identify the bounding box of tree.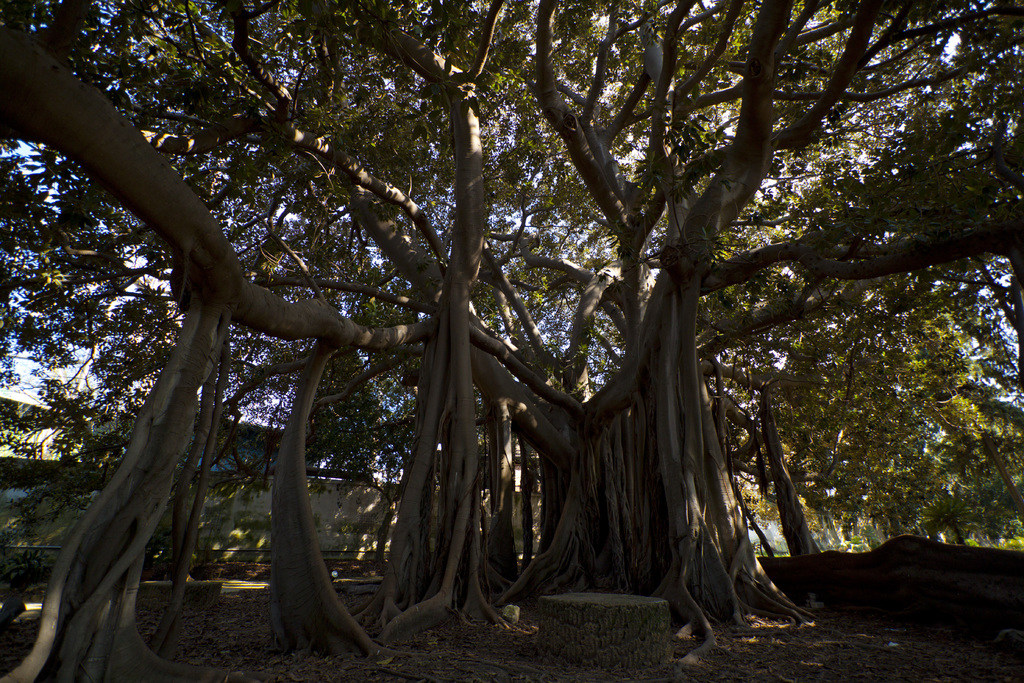
crop(895, 372, 1023, 555).
